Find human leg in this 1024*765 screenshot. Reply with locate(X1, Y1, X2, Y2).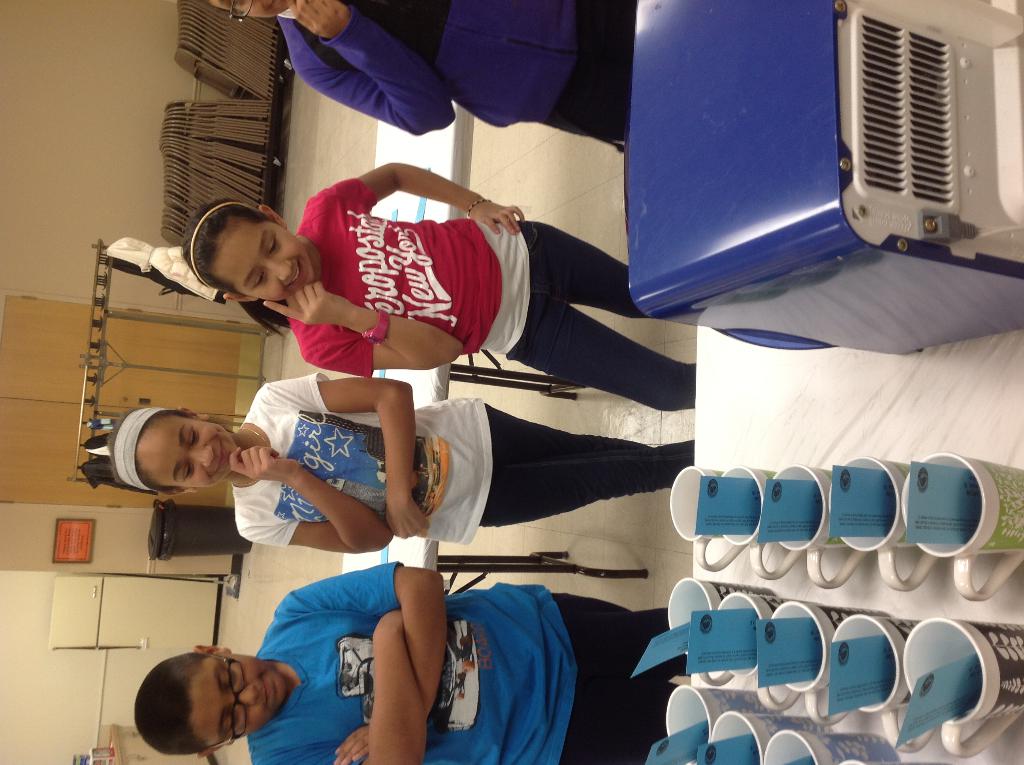
locate(479, 443, 695, 522).
